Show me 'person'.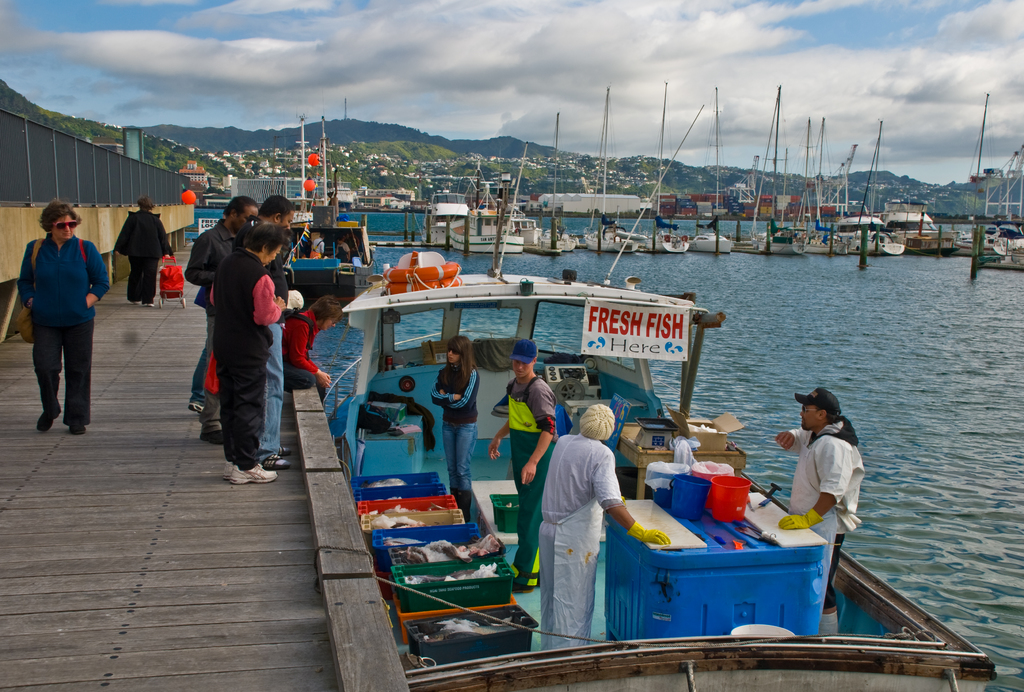
'person' is here: pyautogui.locateOnScreen(309, 234, 325, 255).
